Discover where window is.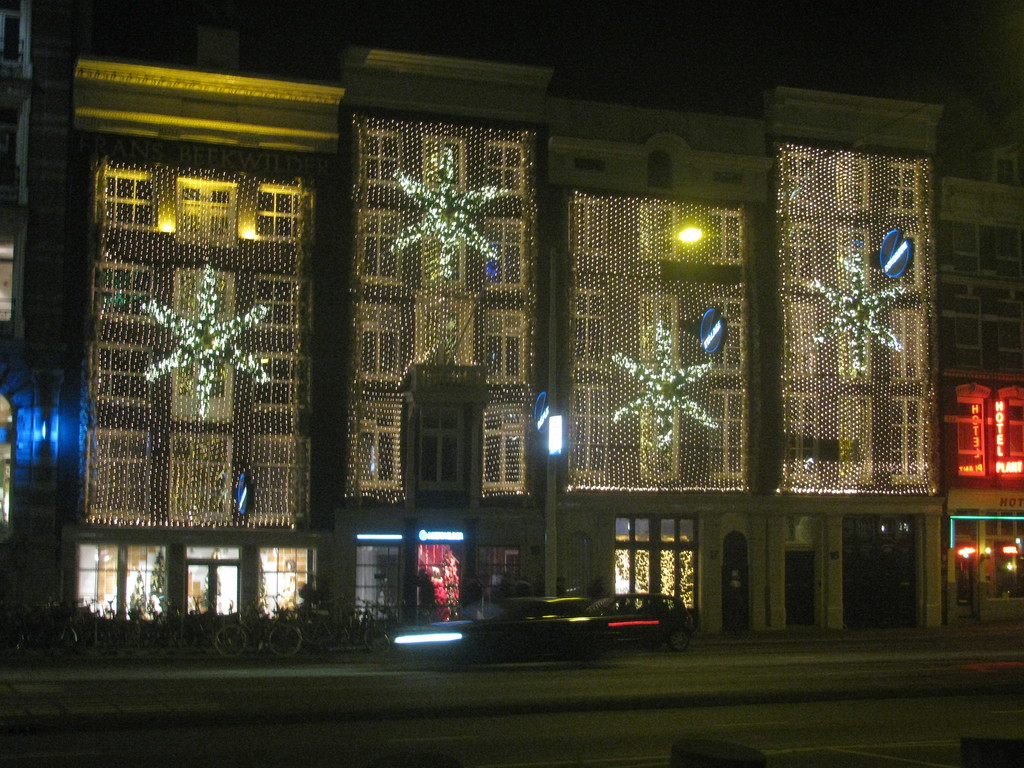
Discovered at <bbox>173, 182, 243, 248</bbox>.
